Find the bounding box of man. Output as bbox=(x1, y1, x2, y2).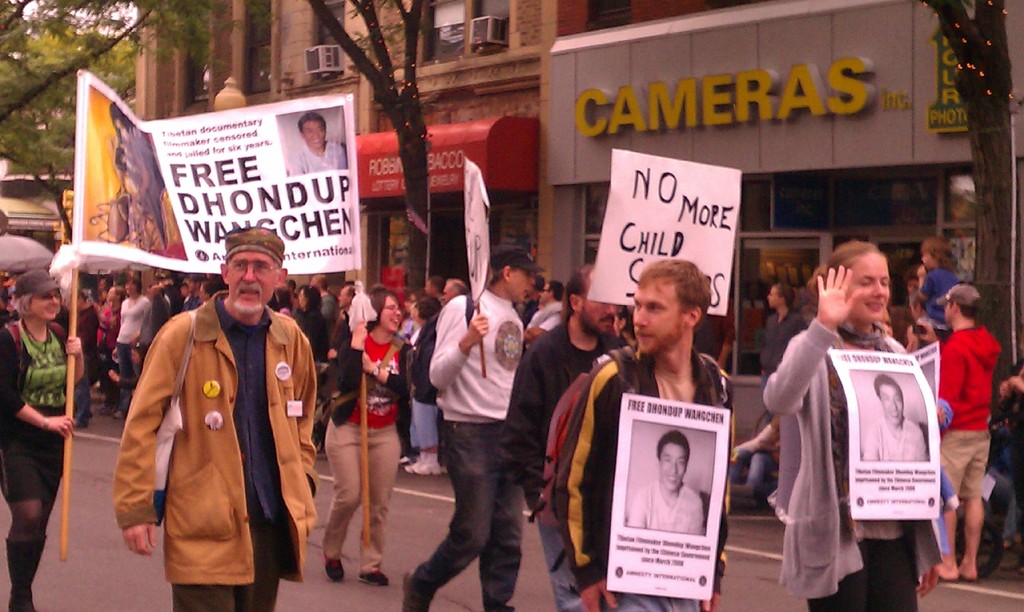
bbox=(624, 429, 706, 538).
